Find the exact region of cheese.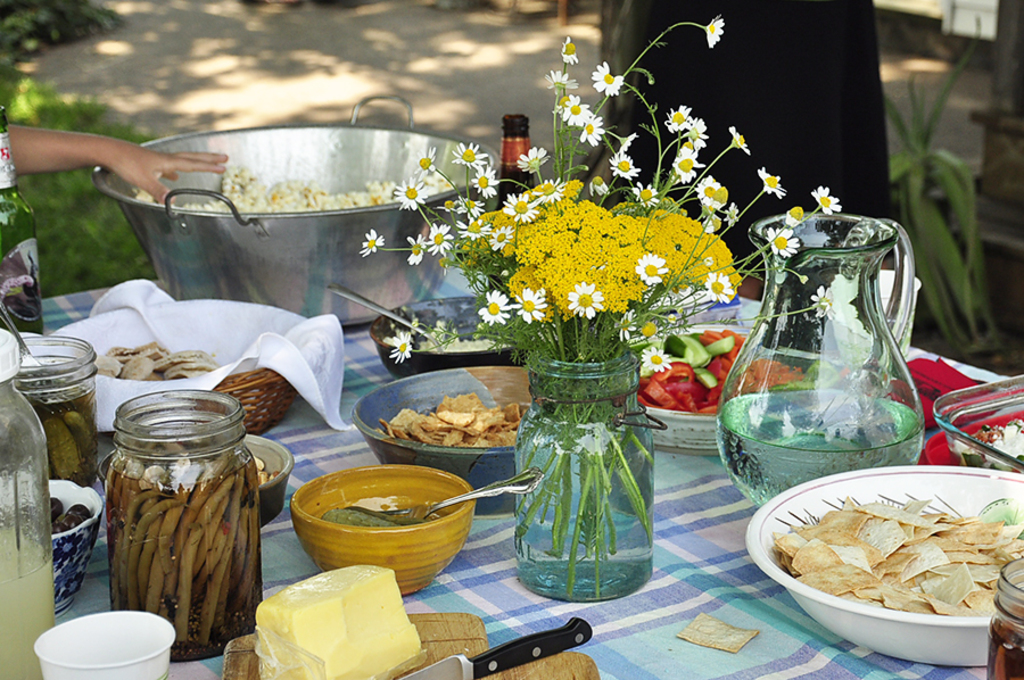
Exact region: (253,559,426,679).
